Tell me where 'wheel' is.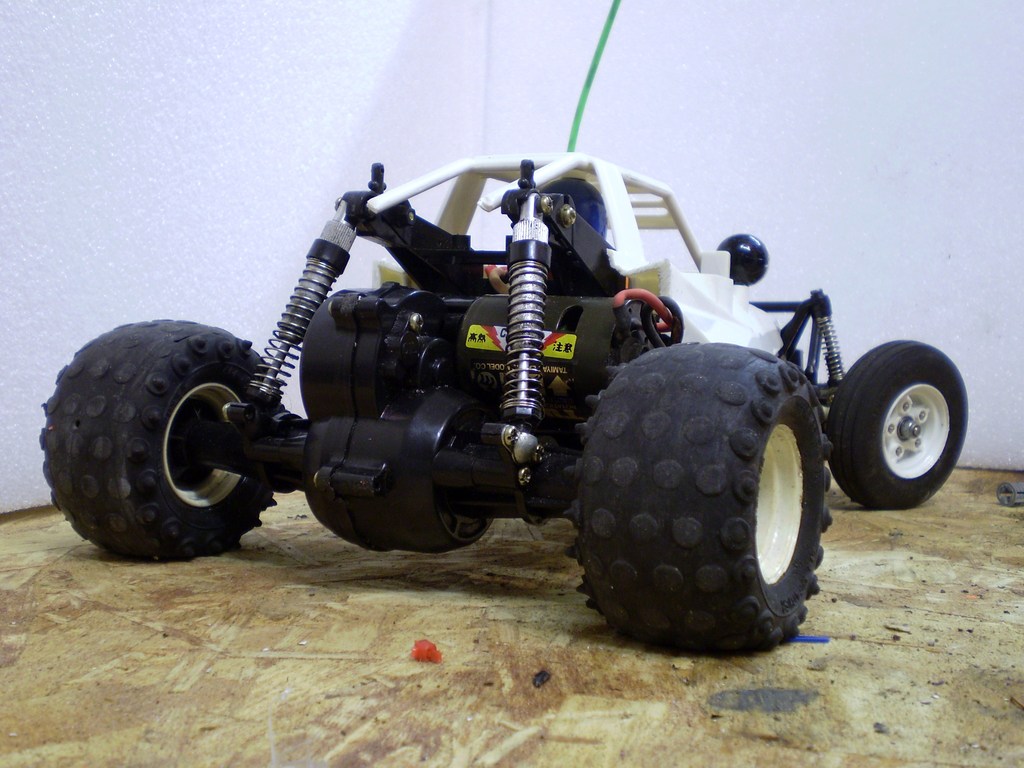
'wheel' is at <box>38,323,285,566</box>.
